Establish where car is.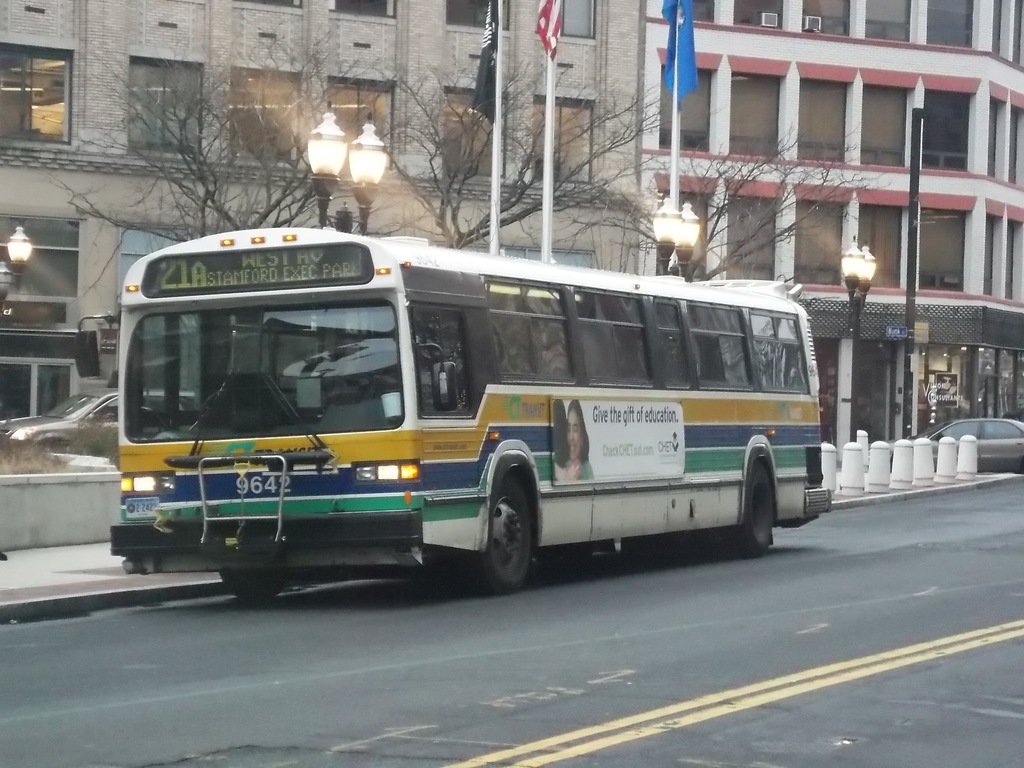
Established at box=[886, 415, 1023, 471].
